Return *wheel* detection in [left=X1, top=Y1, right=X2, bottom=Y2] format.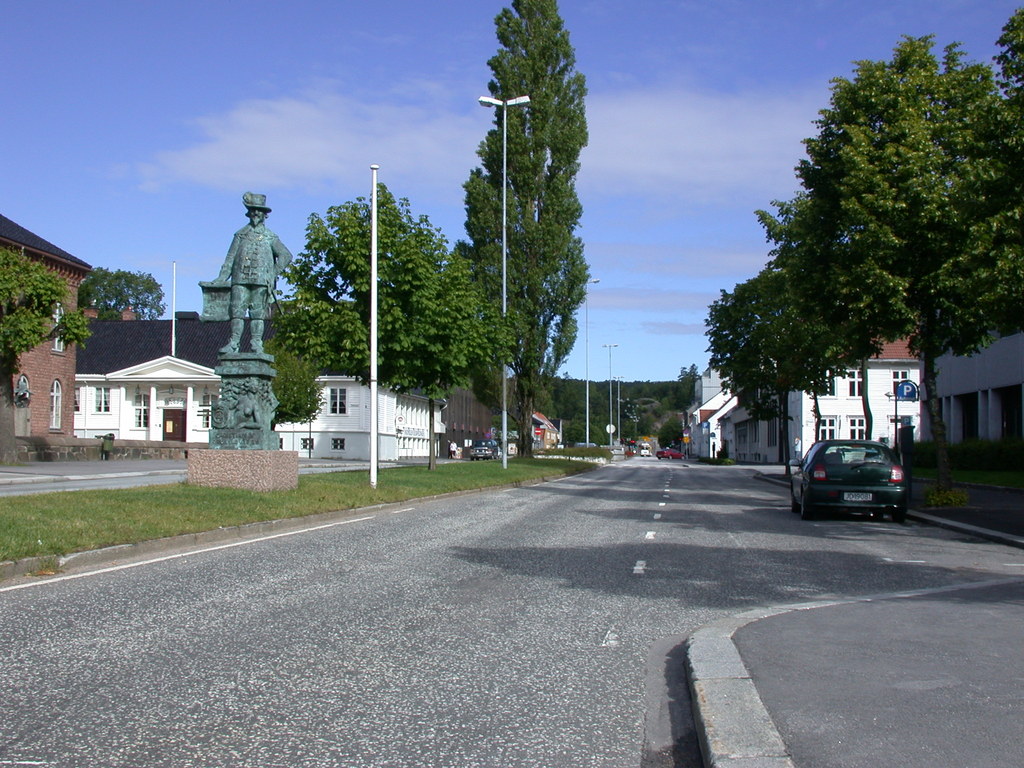
[left=789, top=490, right=797, bottom=519].
